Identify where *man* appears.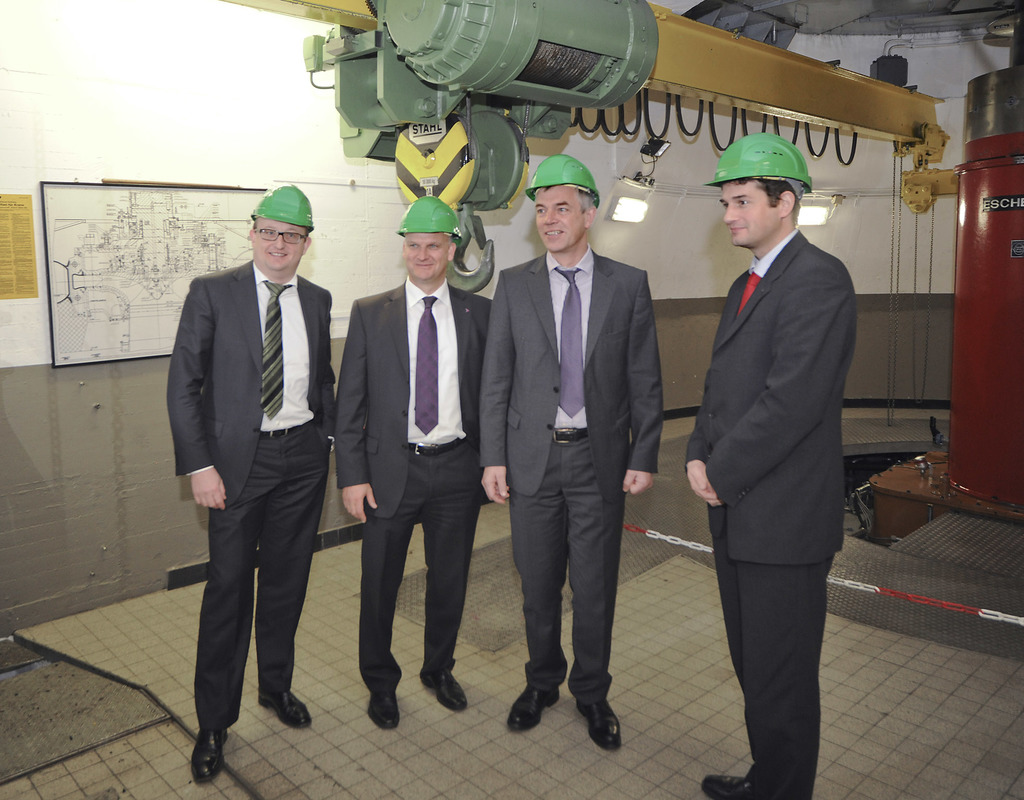
Appears at <bbox>680, 131, 861, 799</bbox>.
